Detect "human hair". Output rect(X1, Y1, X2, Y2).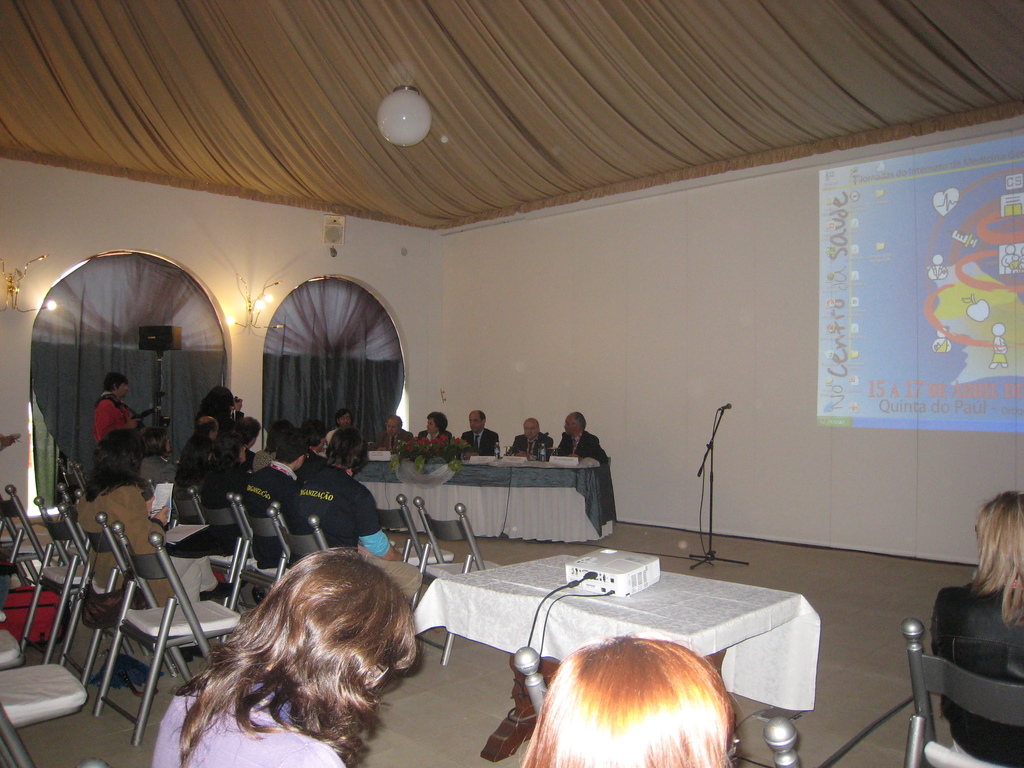
rect(512, 633, 738, 767).
